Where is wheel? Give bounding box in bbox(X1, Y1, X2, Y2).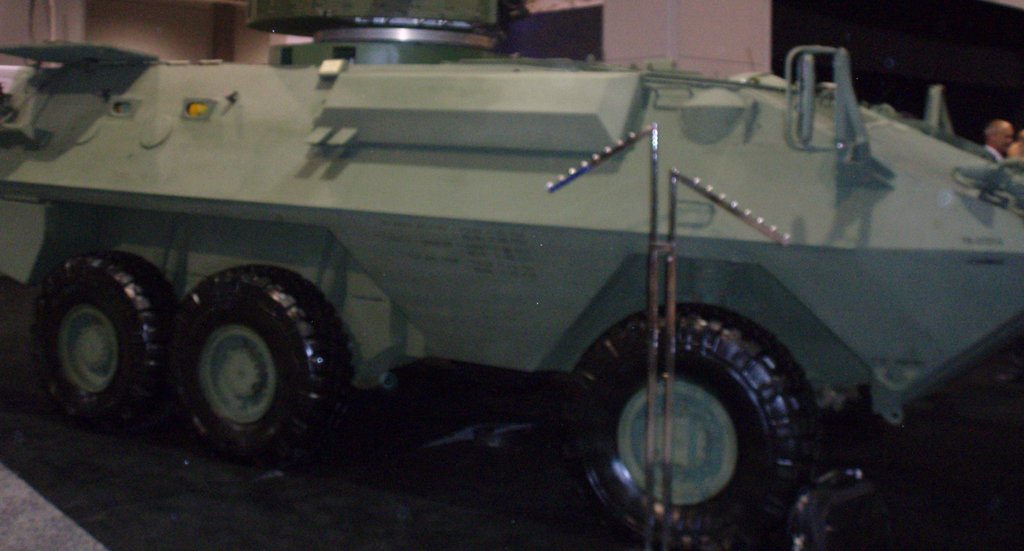
bbox(165, 269, 342, 449).
